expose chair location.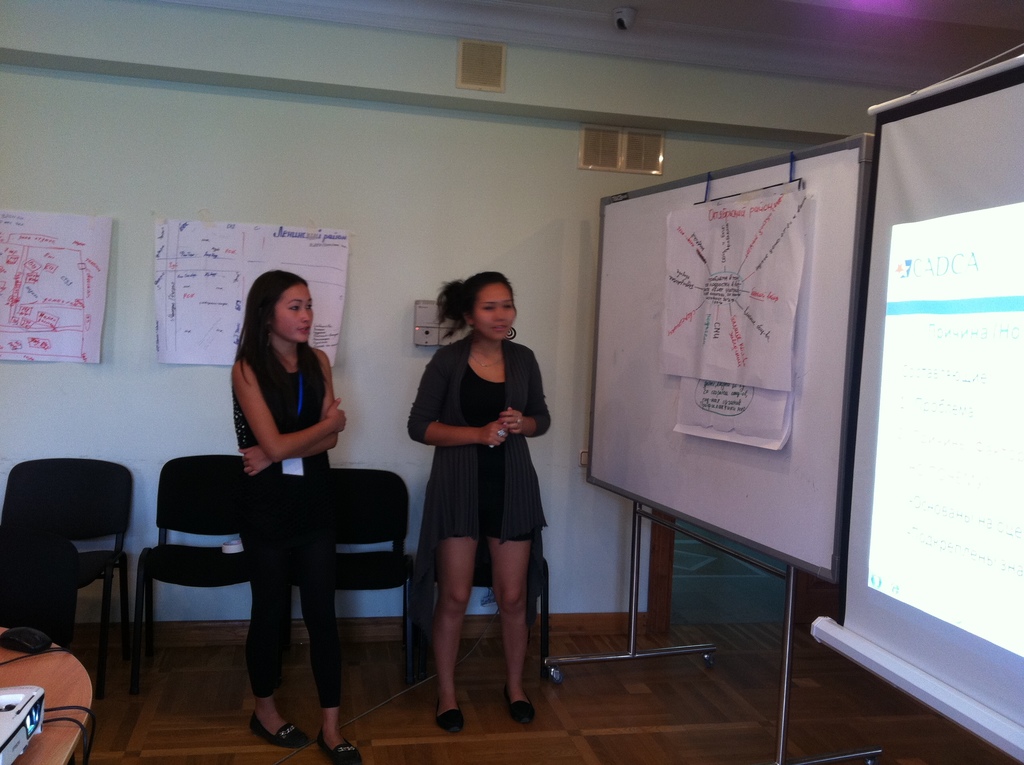
Exposed at crop(412, 473, 553, 675).
